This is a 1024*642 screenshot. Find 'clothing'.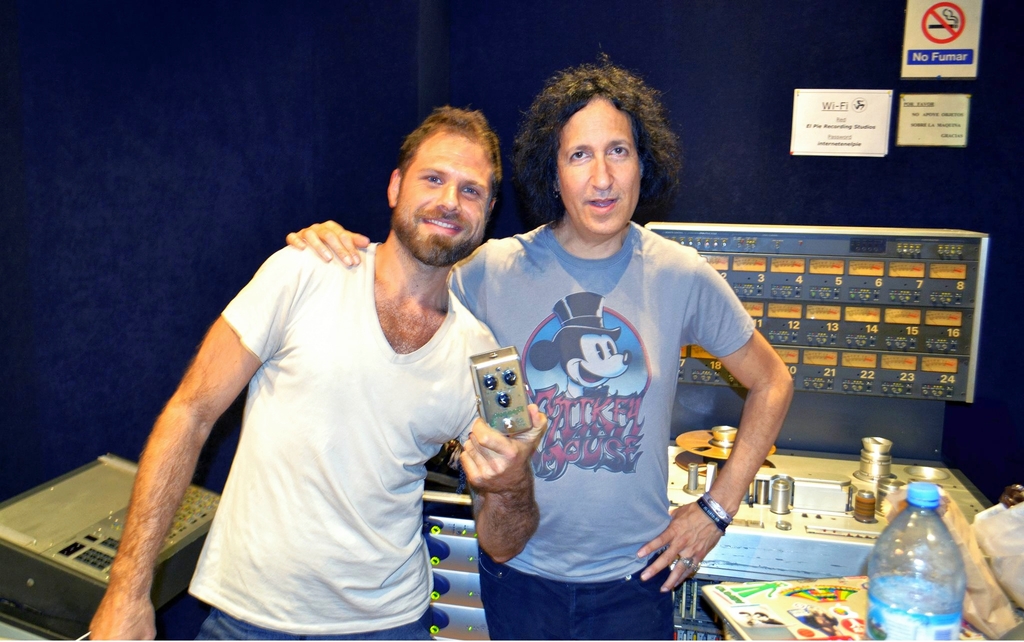
Bounding box: bbox=[184, 235, 504, 641].
